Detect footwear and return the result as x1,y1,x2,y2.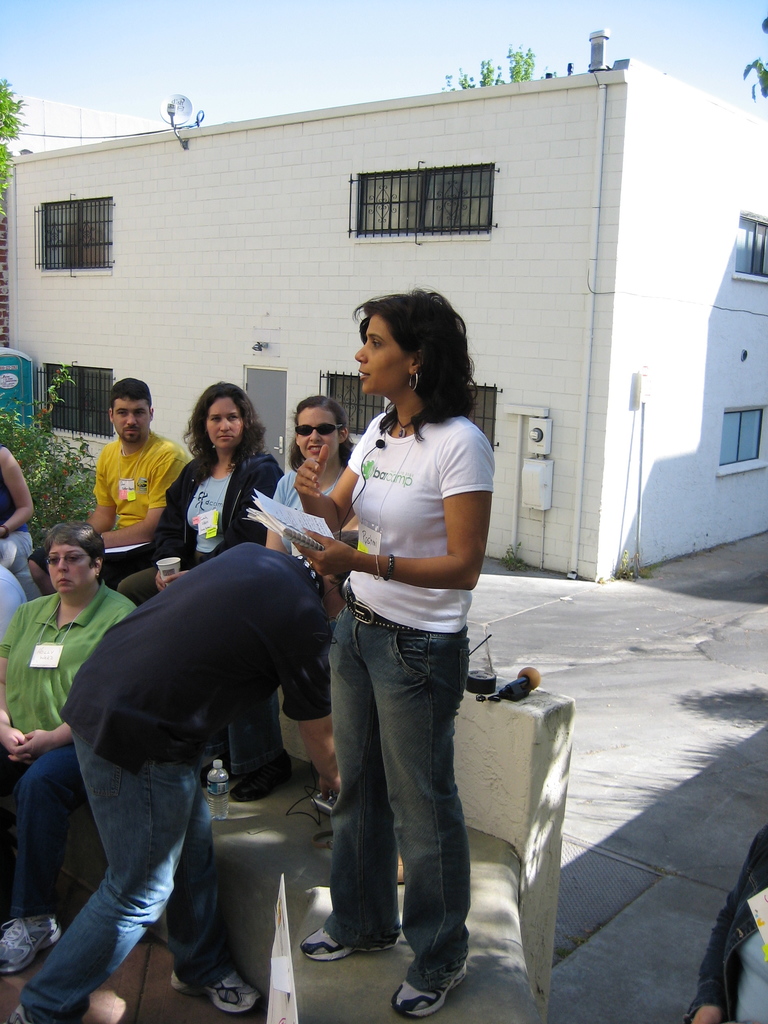
392,964,470,1021.
